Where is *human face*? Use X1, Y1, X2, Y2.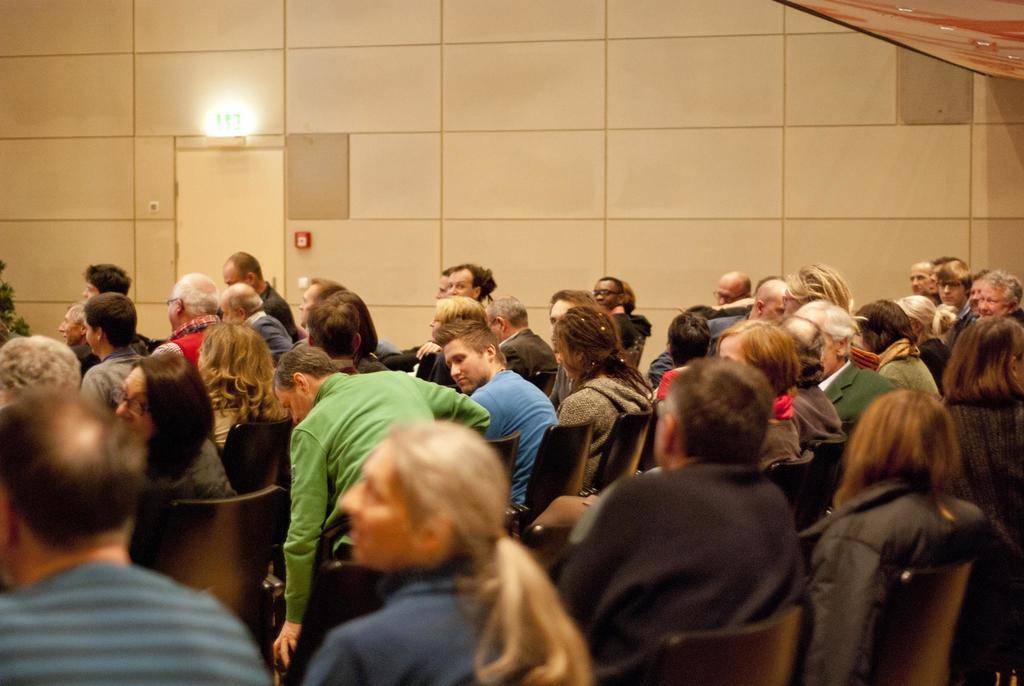
217, 298, 237, 322.
